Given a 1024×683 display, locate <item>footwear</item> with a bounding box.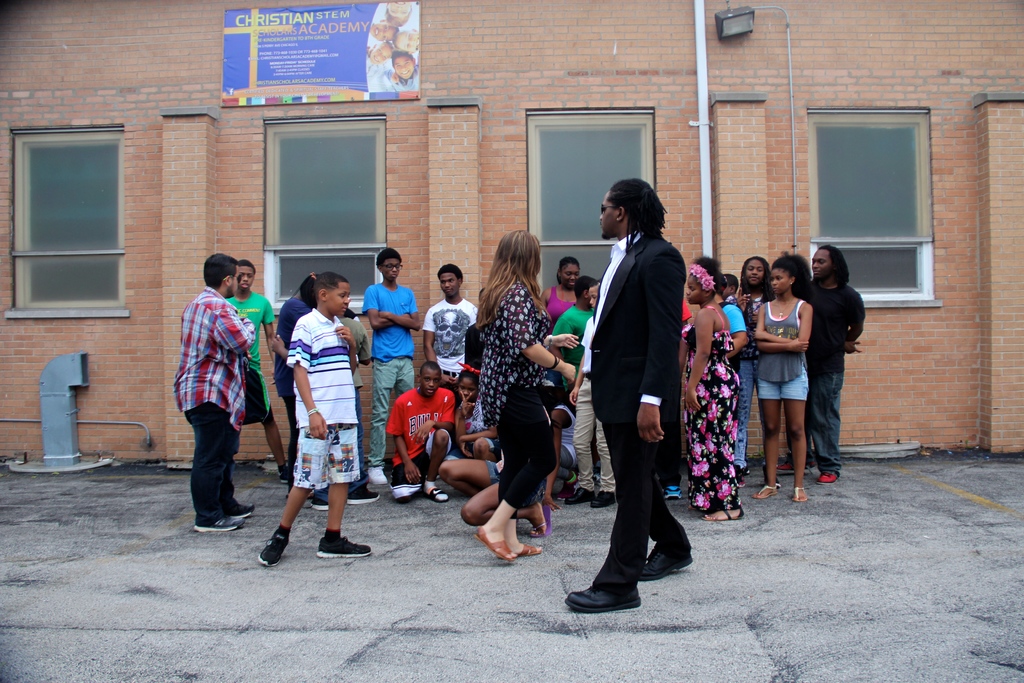
Located: BBox(641, 543, 693, 586).
